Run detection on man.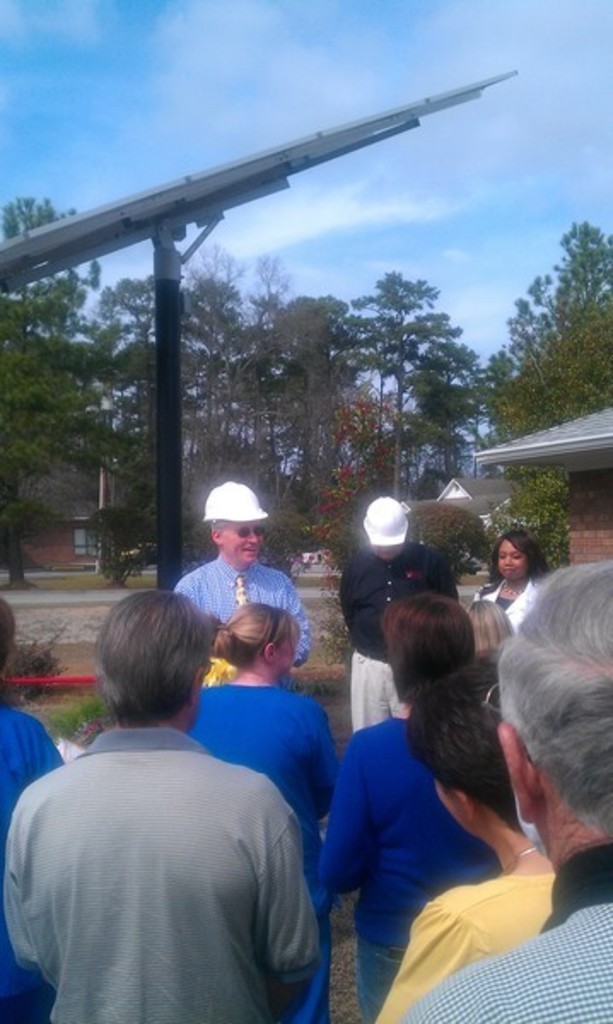
Result: 172, 483, 309, 666.
